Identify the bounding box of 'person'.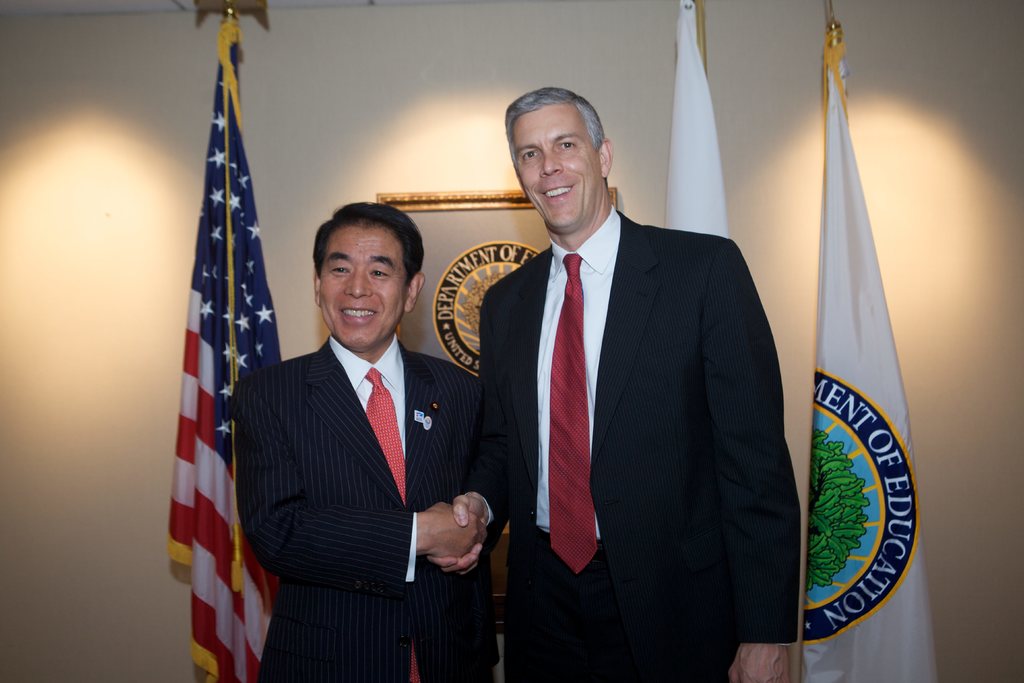
bbox=(428, 86, 796, 682).
